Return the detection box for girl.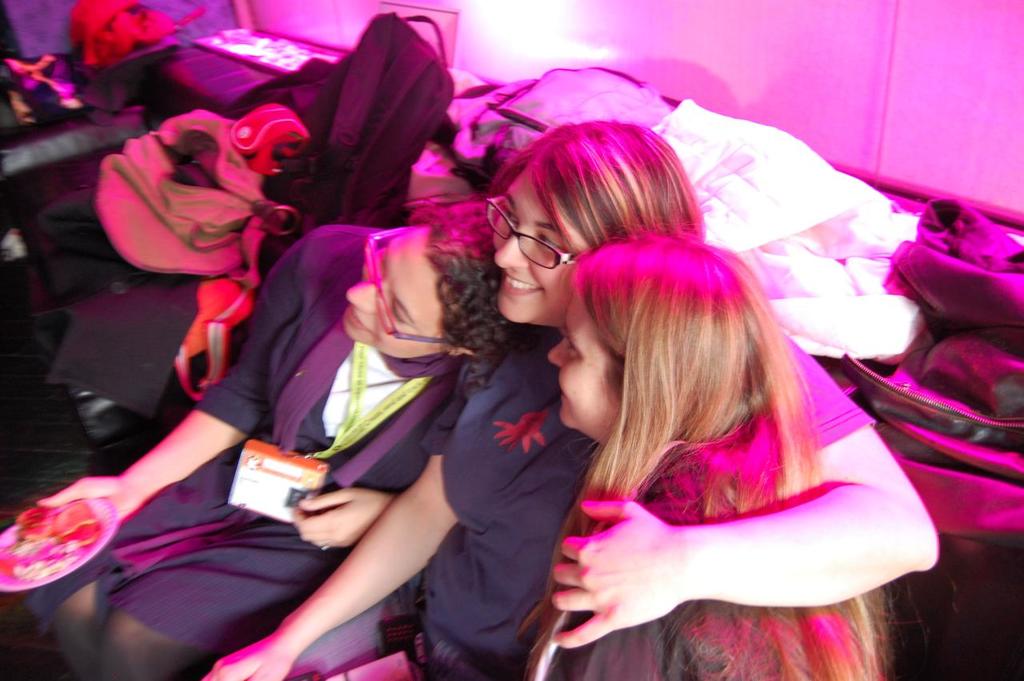
x1=431 y1=222 x2=918 y2=680.
